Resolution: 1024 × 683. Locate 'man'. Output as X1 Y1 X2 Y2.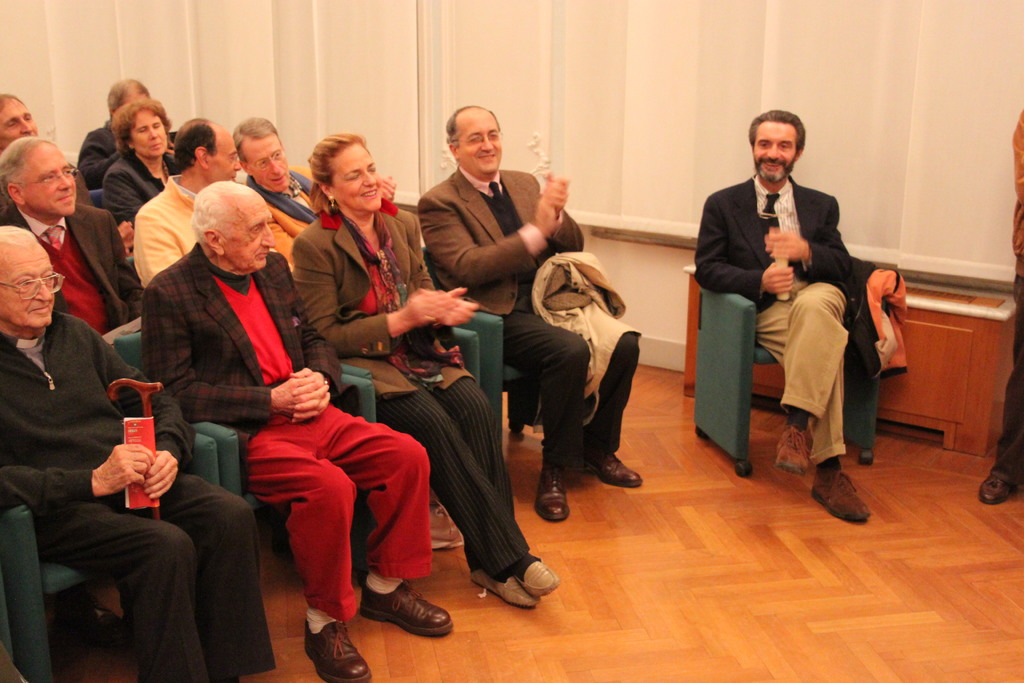
140 179 456 682.
